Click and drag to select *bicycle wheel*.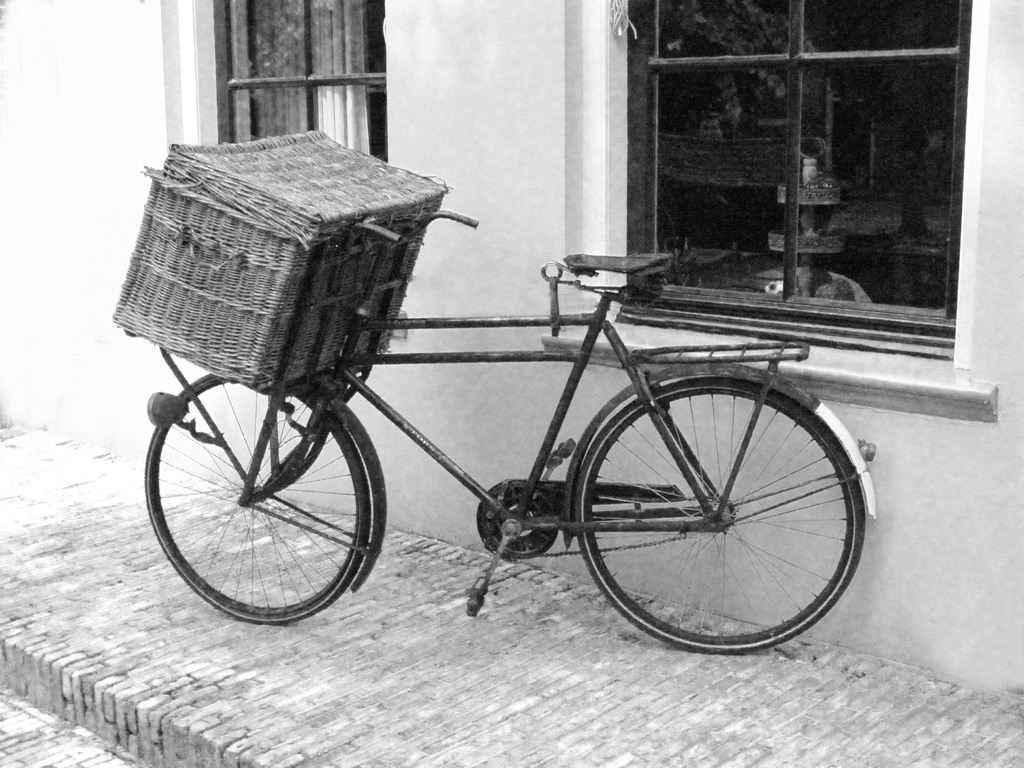
Selection: [x1=140, y1=375, x2=374, y2=625].
